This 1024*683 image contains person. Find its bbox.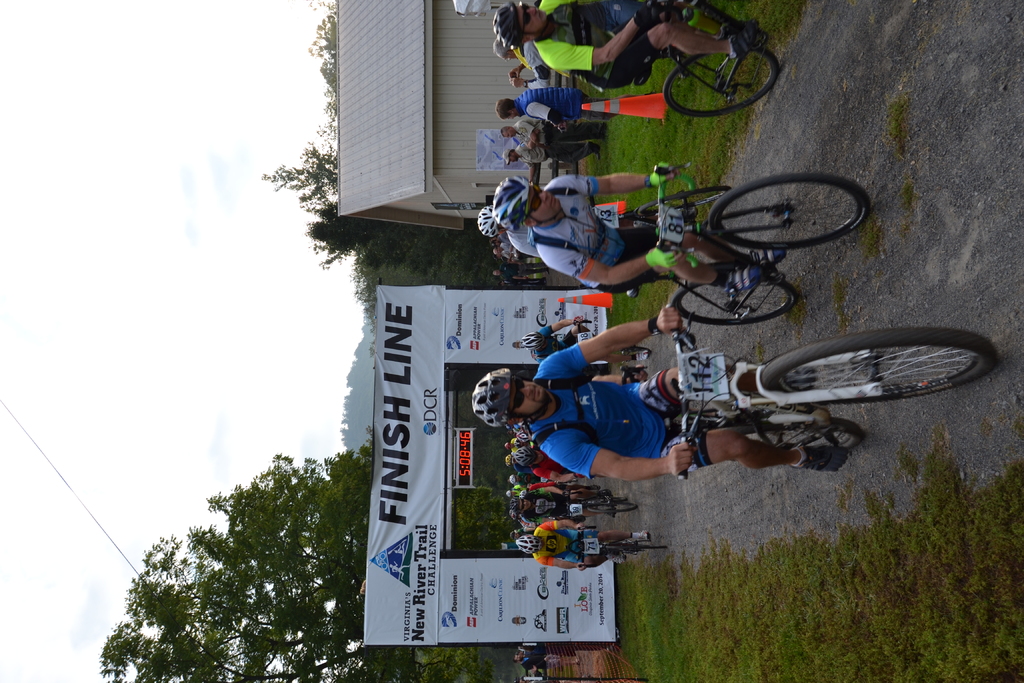
503, 142, 599, 161.
